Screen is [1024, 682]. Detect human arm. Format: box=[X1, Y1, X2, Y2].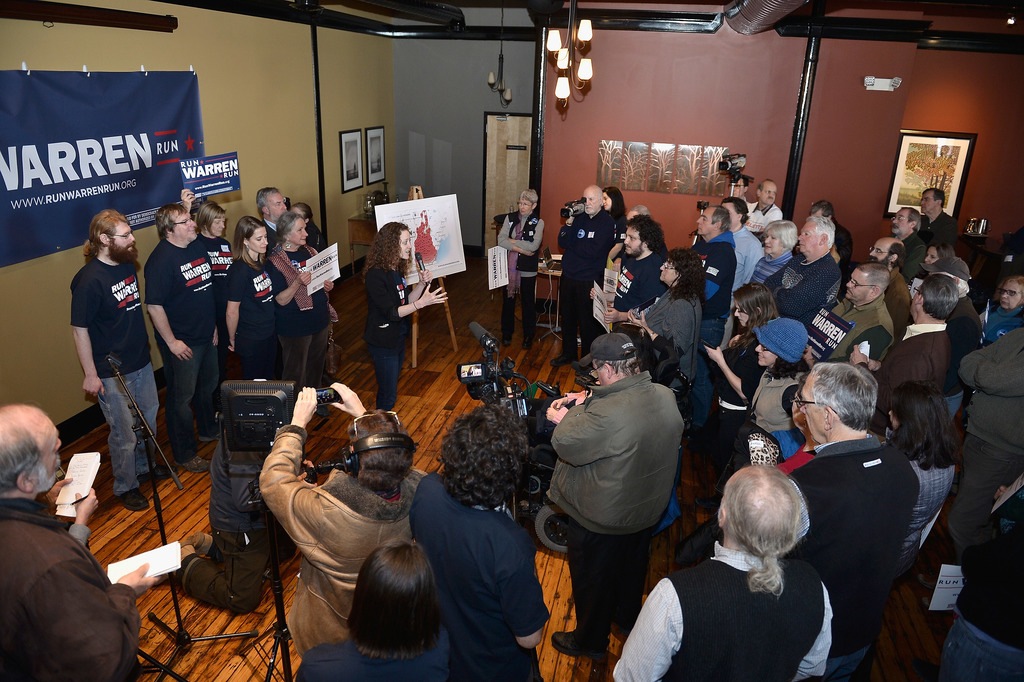
box=[257, 382, 335, 558].
